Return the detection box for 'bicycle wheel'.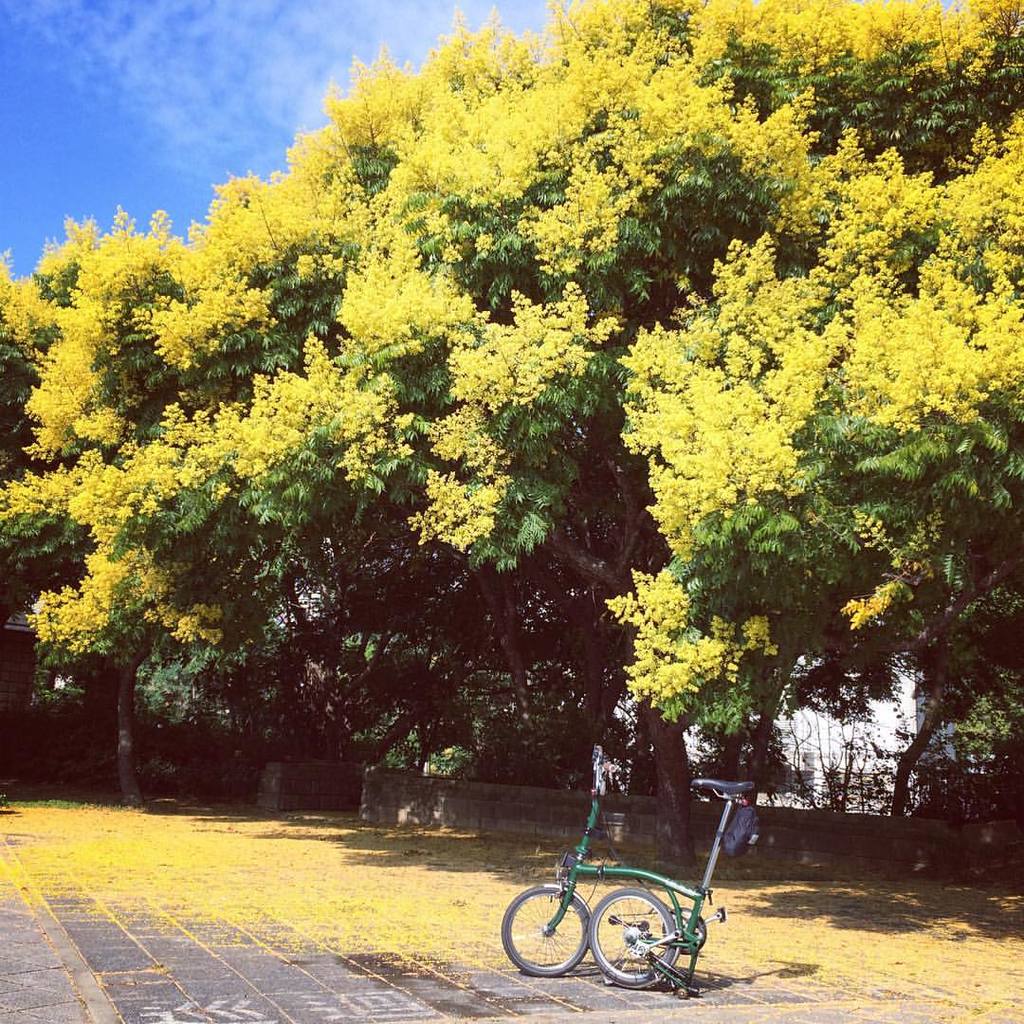
box(587, 887, 677, 992).
